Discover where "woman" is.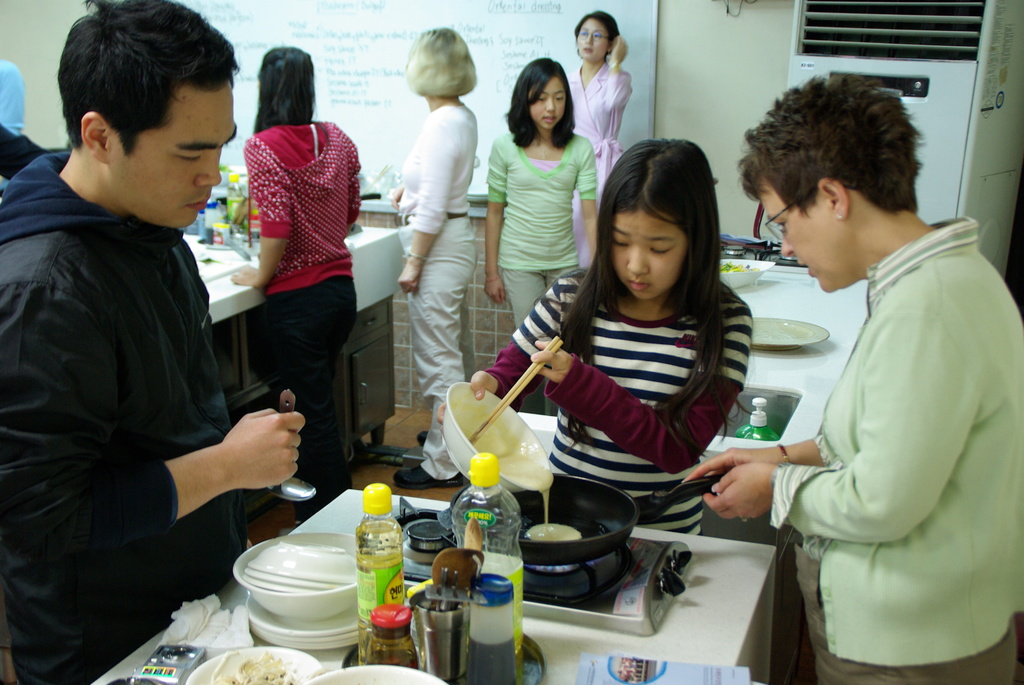
Discovered at select_region(559, 8, 627, 269).
